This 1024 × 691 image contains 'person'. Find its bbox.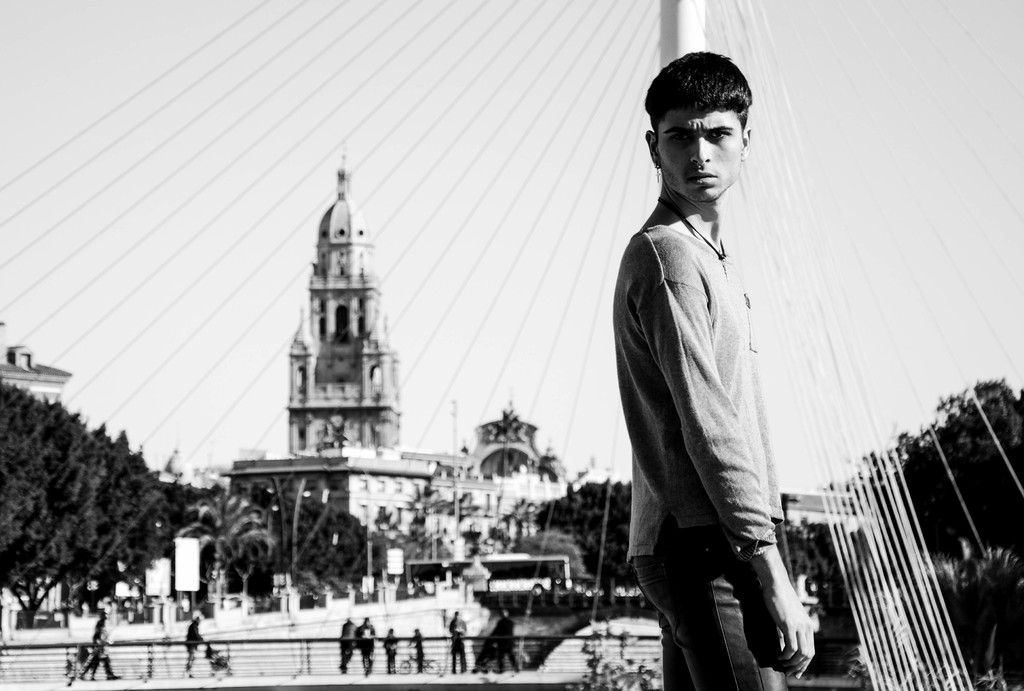
<box>333,612,356,678</box>.
